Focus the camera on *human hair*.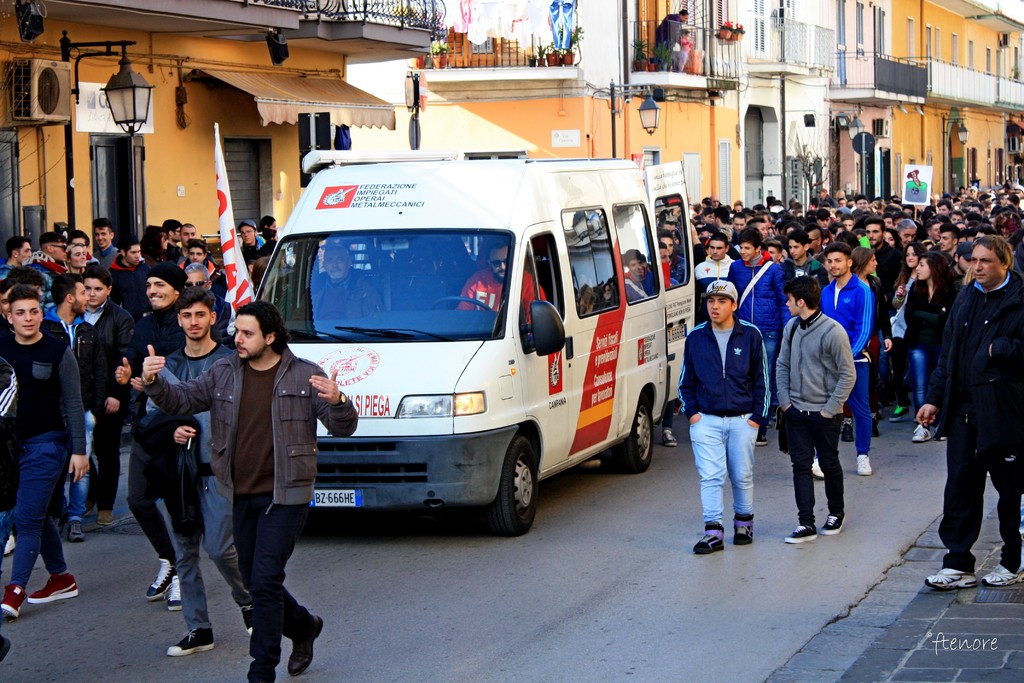
Focus region: Rect(849, 247, 874, 273).
